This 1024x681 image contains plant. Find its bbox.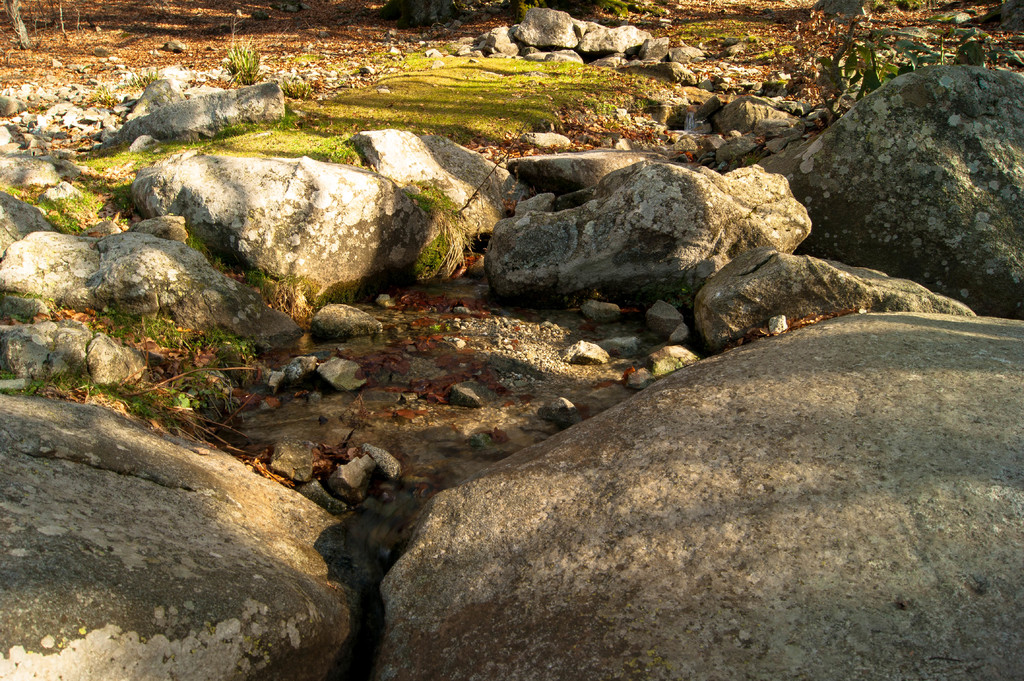
(left=3, top=366, right=25, bottom=381).
